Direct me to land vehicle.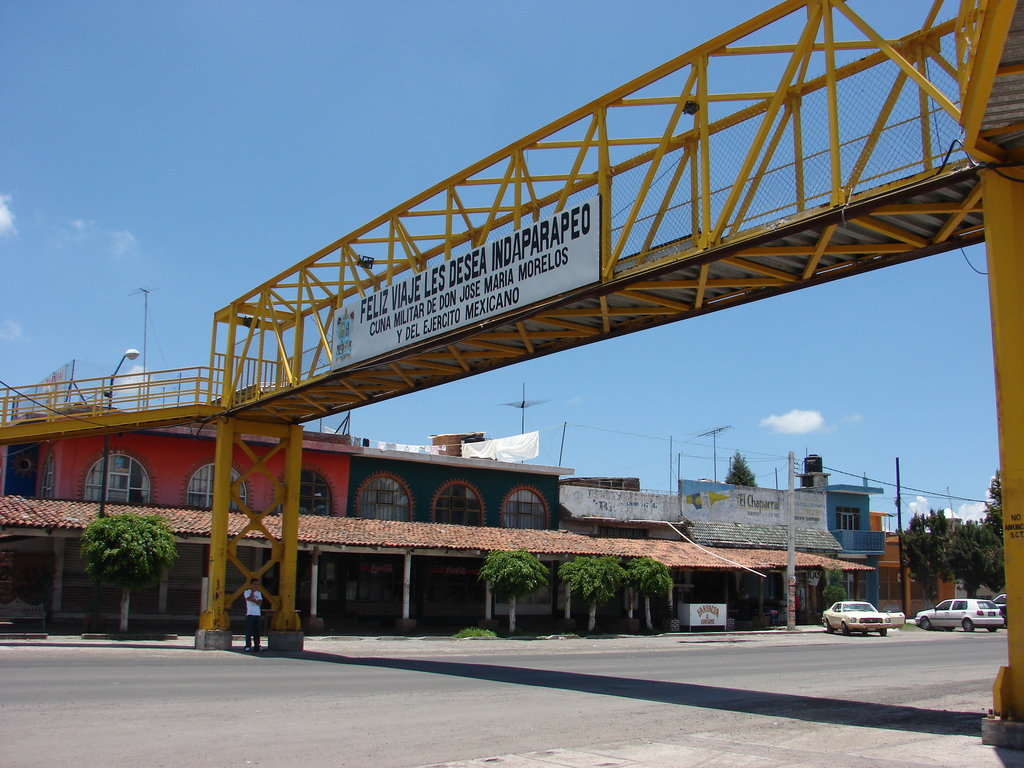
Direction: left=814, top=598, right=902, bottom=656.
